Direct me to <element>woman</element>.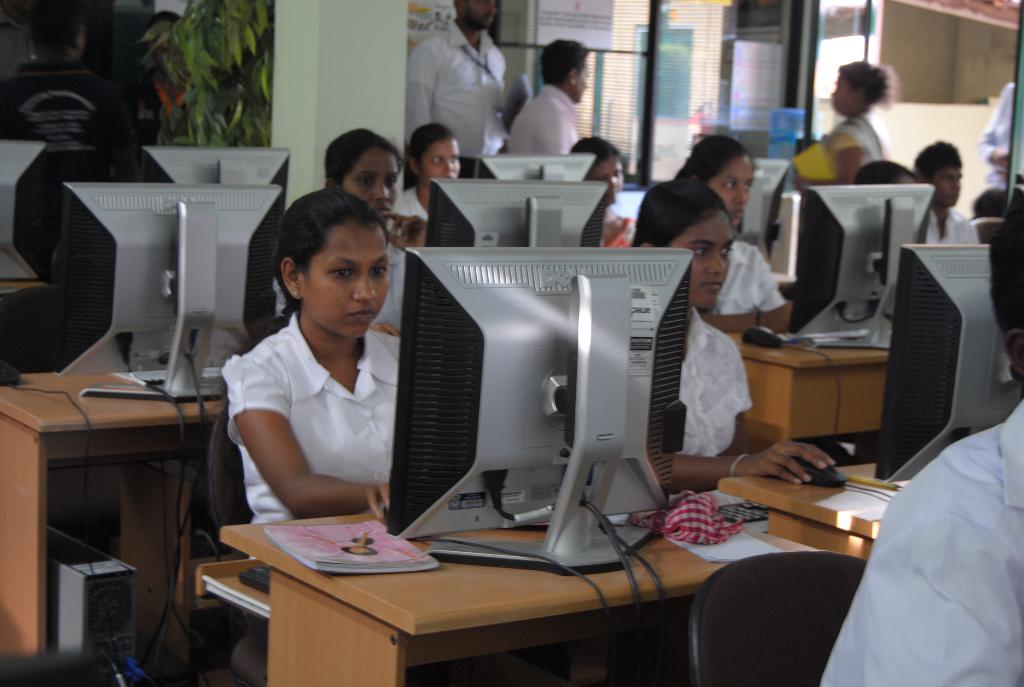
Direction: bbox(221, 192, 405, 535).
